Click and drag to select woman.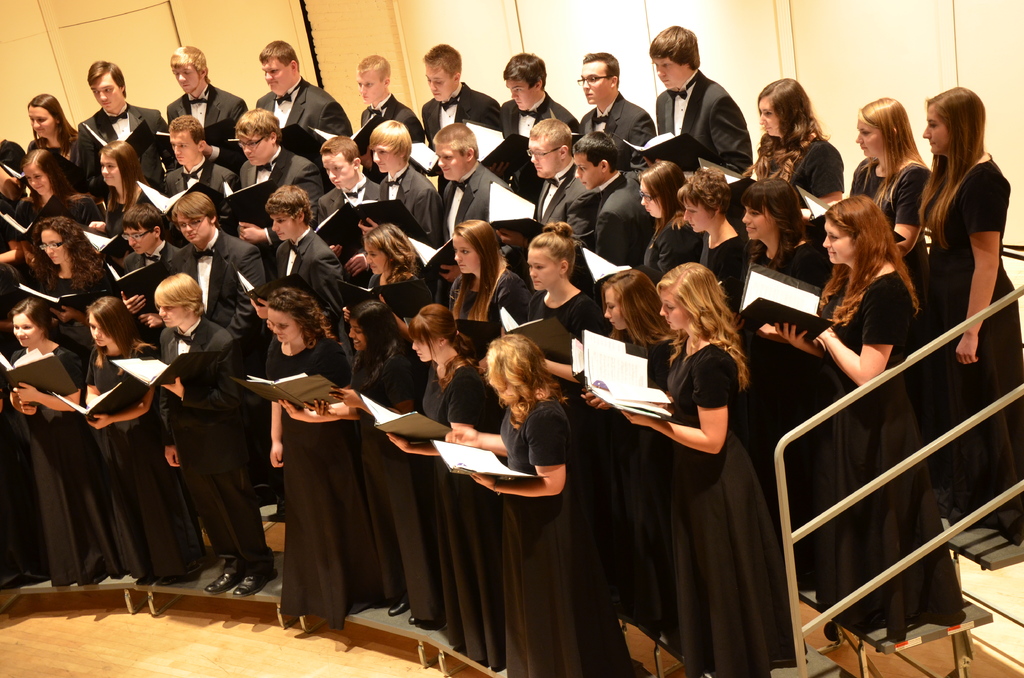
Selection: [left=669, top=174, right=790, bottom=309].
